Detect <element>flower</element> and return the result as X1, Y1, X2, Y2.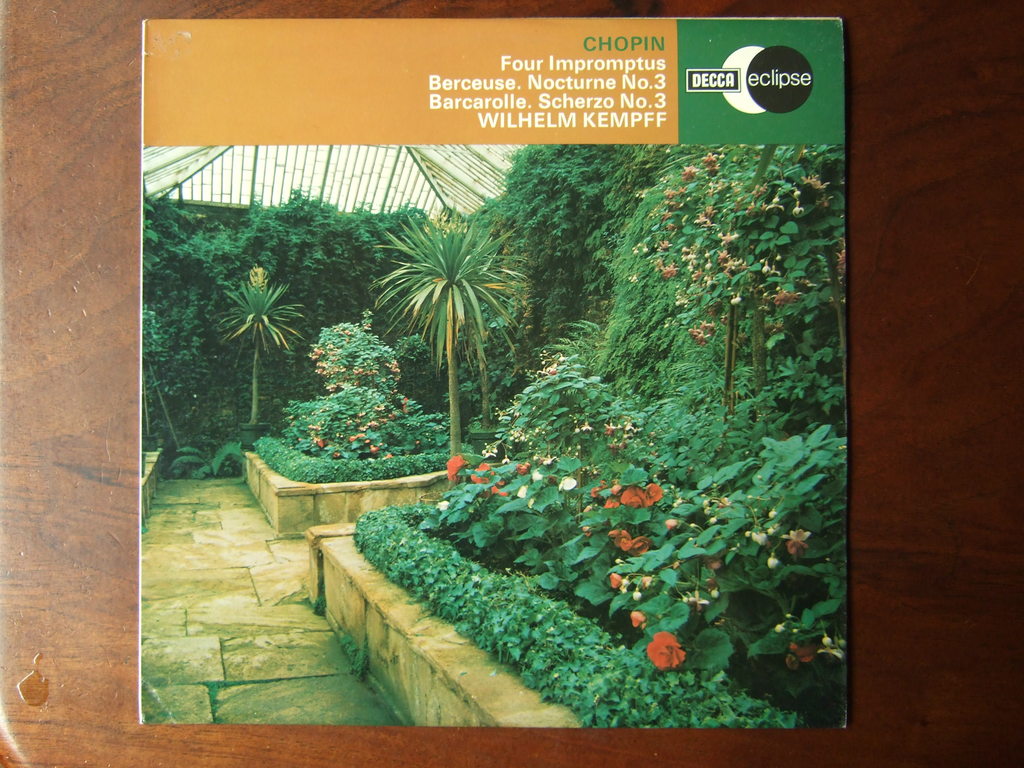
787, 537, 805, 553.
